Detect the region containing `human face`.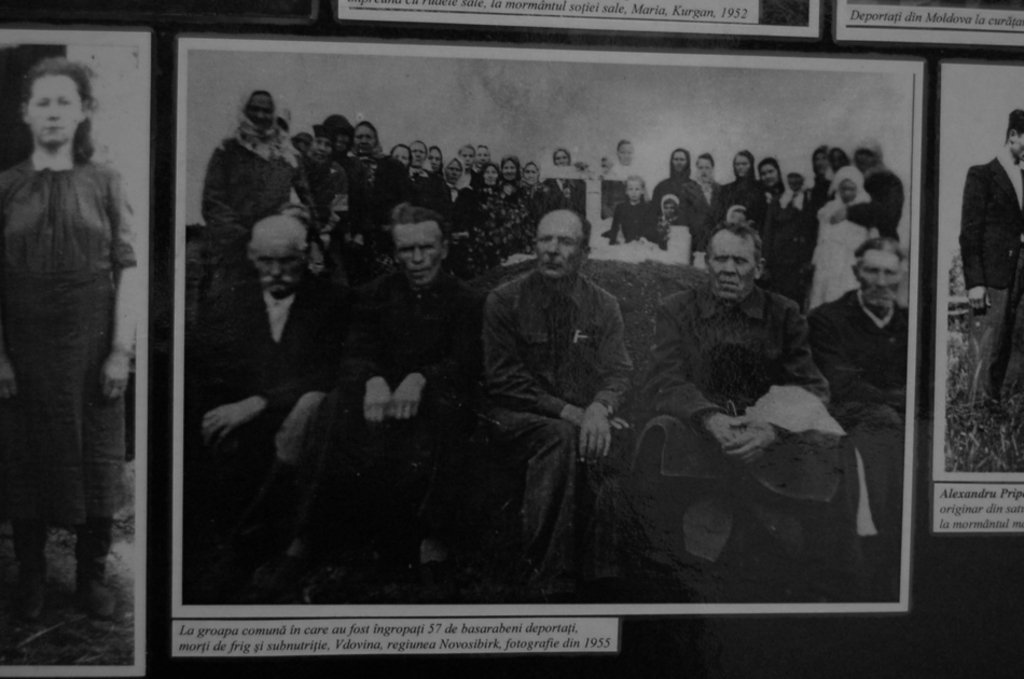
x1=410 y1=140 x2=426 y2=166.
